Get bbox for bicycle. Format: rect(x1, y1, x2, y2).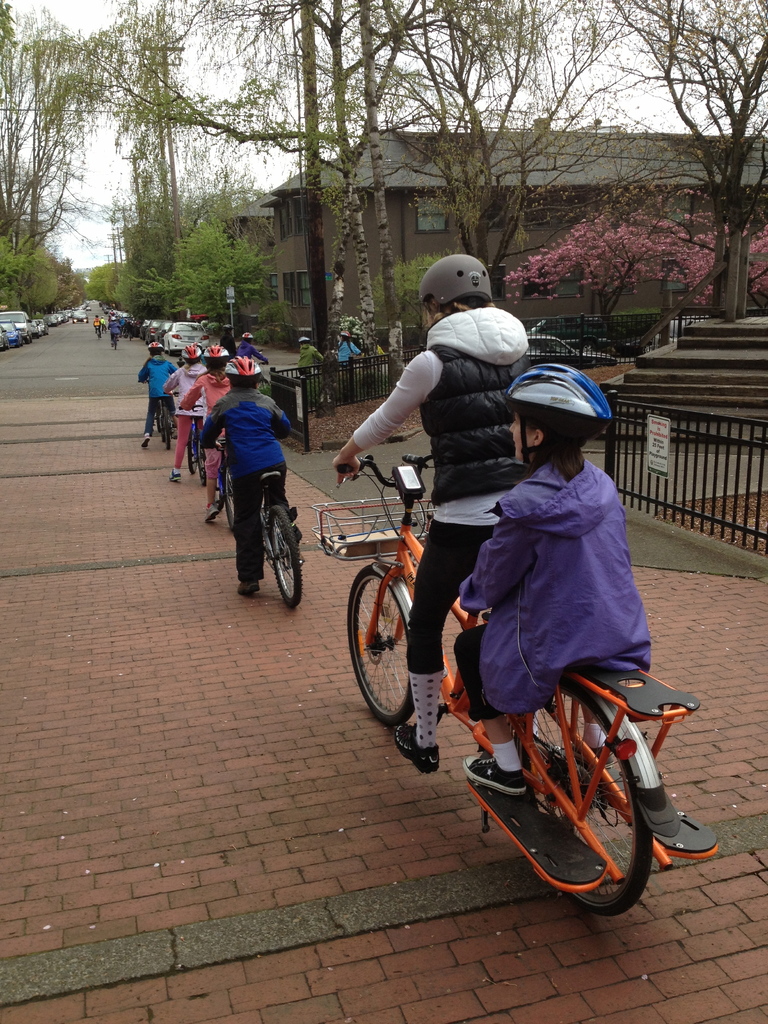
rect(165, 396, 211, 488).
